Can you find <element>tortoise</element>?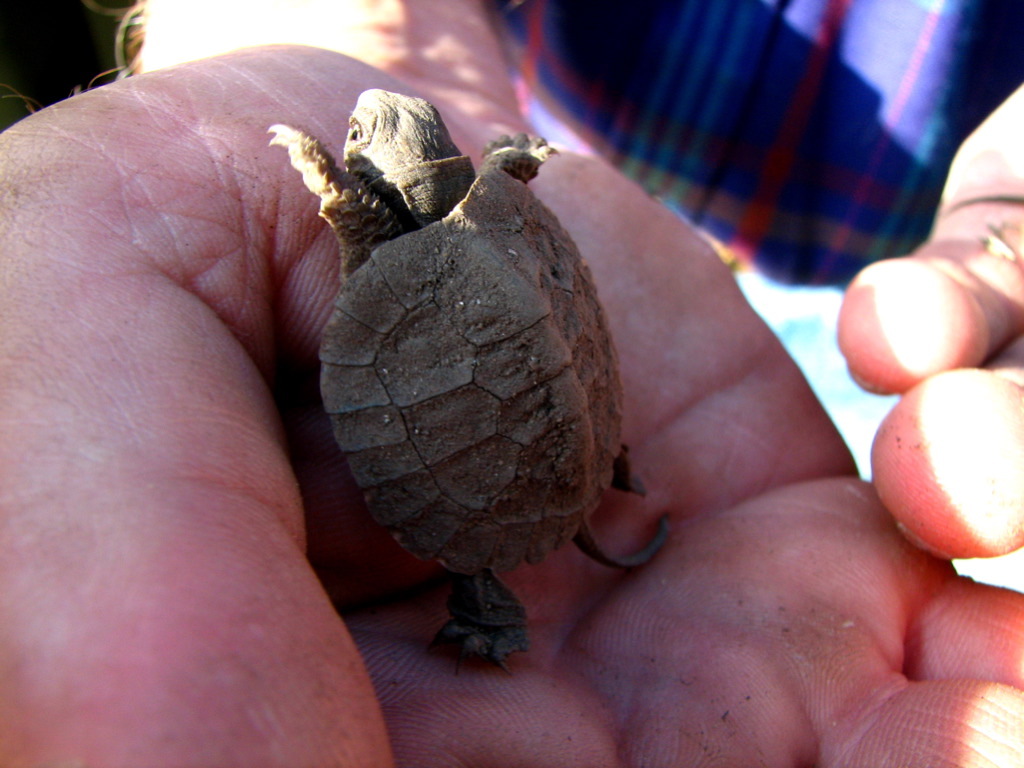
Yes, bounding box: [256,86,671,676].
